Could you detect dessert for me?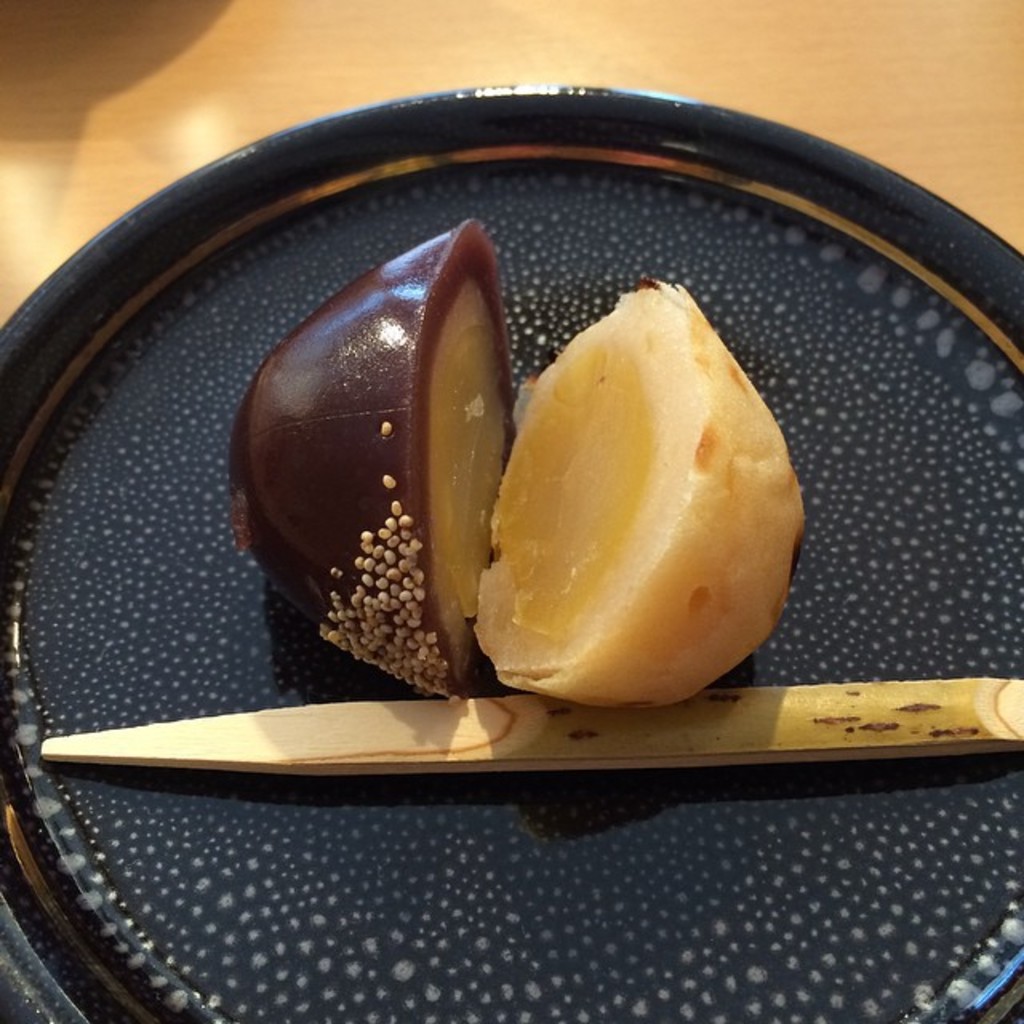
Detection result: <bbox>461, 304, 792, 747</bbox>.
